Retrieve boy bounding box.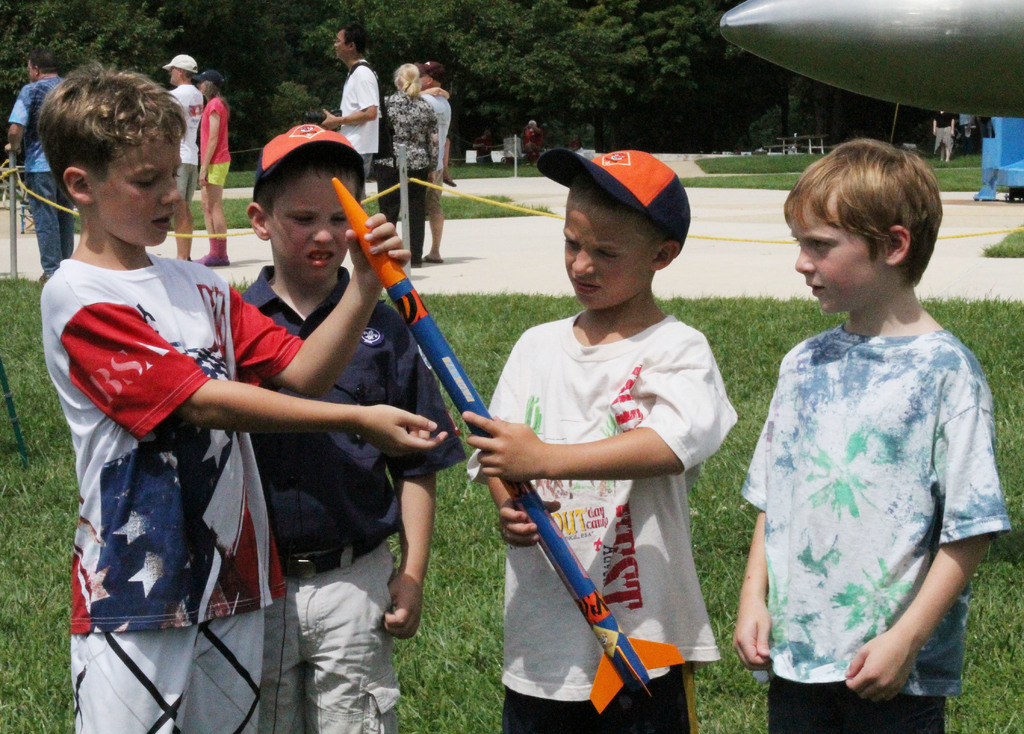
Bounding box: rect(735, 136, 1012, 733).
